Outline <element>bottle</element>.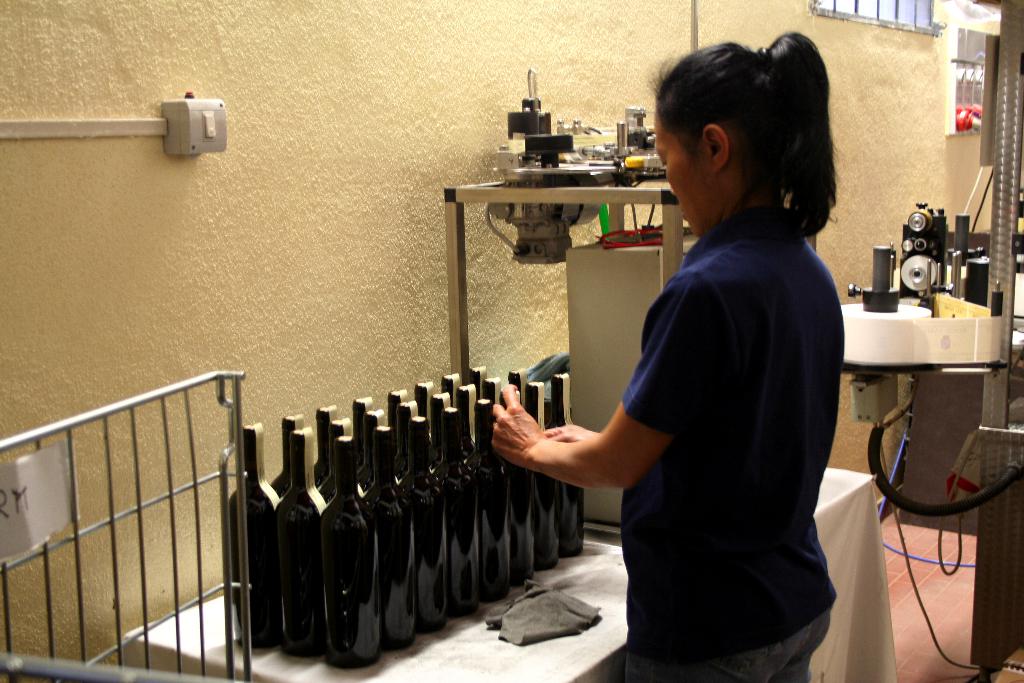
Outline: 316/434/381/666.
